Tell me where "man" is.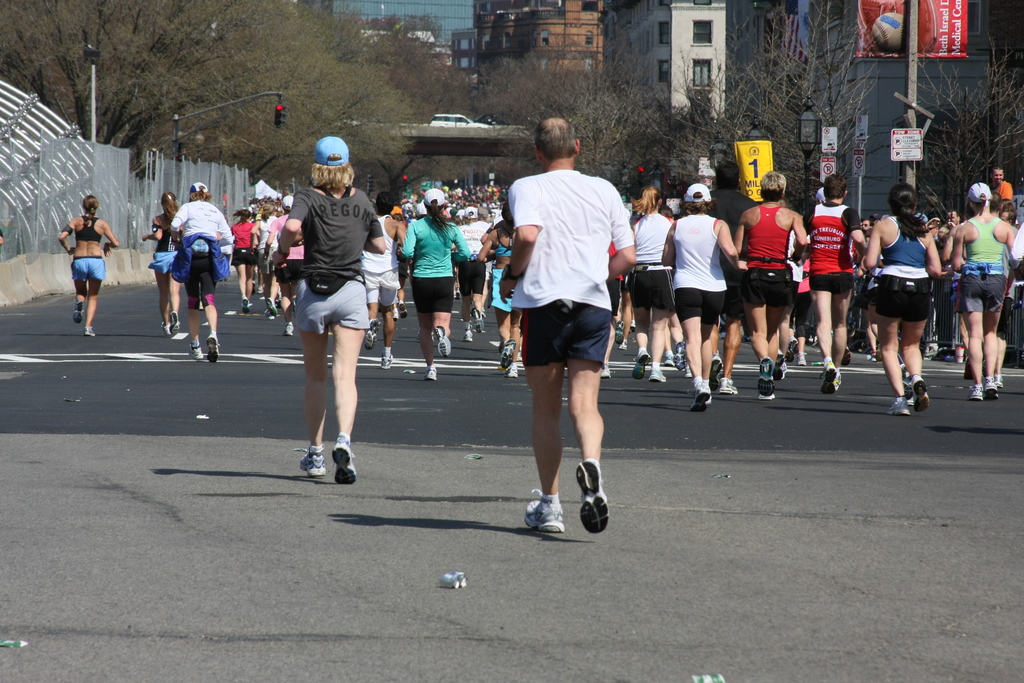
"man" is at (x1=867, y1=212, x2=880, y2=227).
